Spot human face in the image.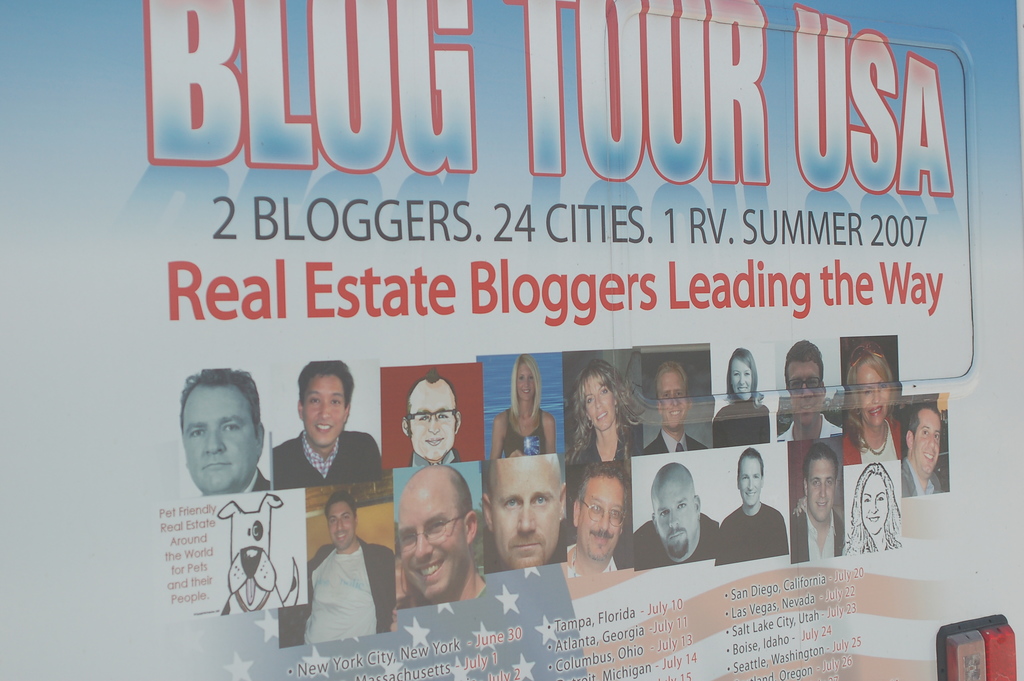
human face found at x1=583 y1=382 x2=616 y2=428.
